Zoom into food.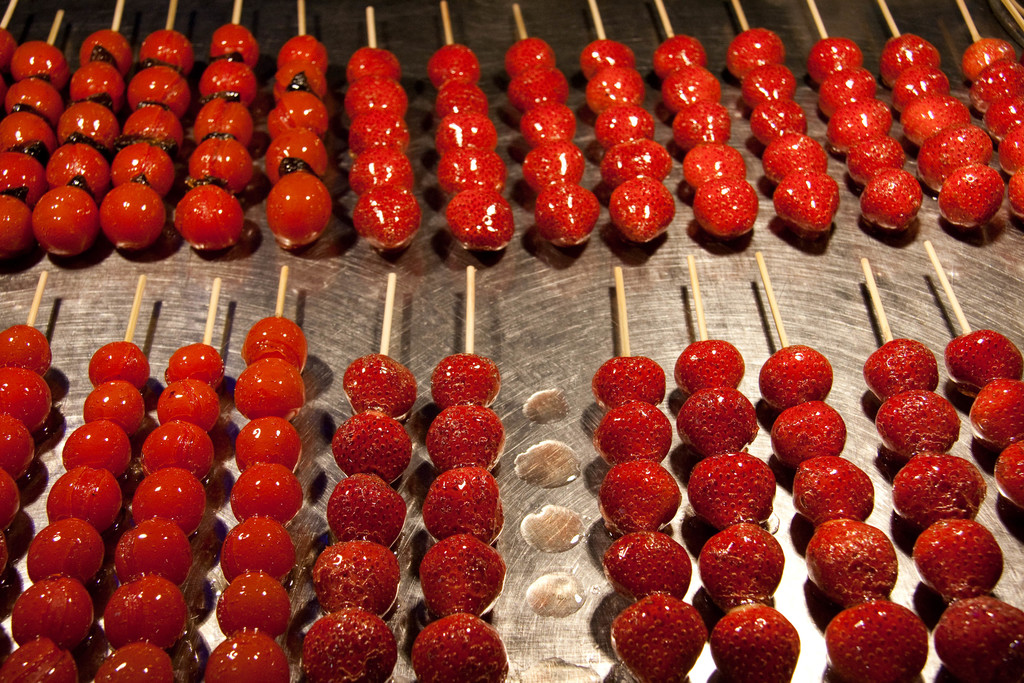
Zoom target: locate(431, 353, 500, 409).
